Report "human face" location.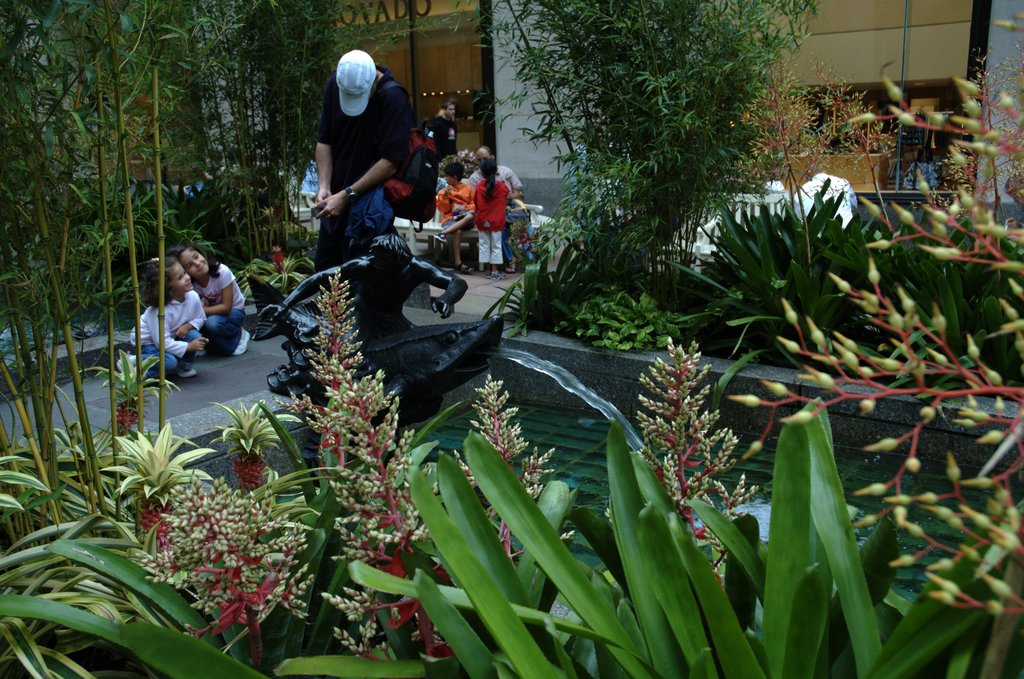
Report: Rect(181, 249, 206, 275).
